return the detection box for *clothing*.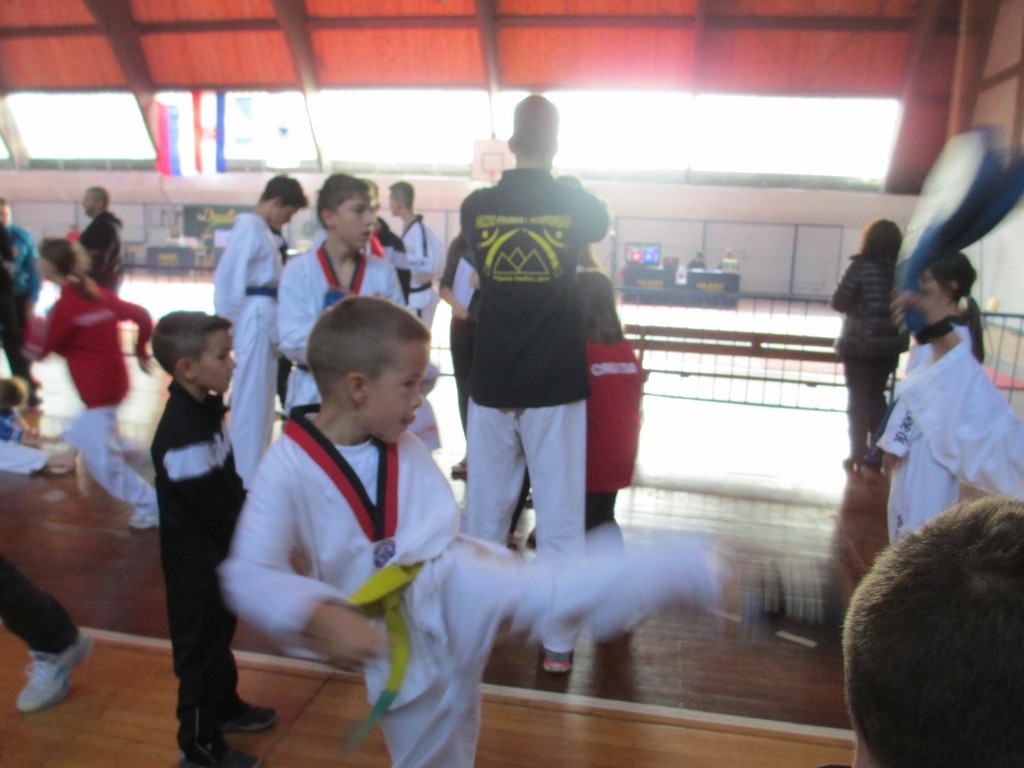
(x1=77, y1=213, x2=123, y2=300).
